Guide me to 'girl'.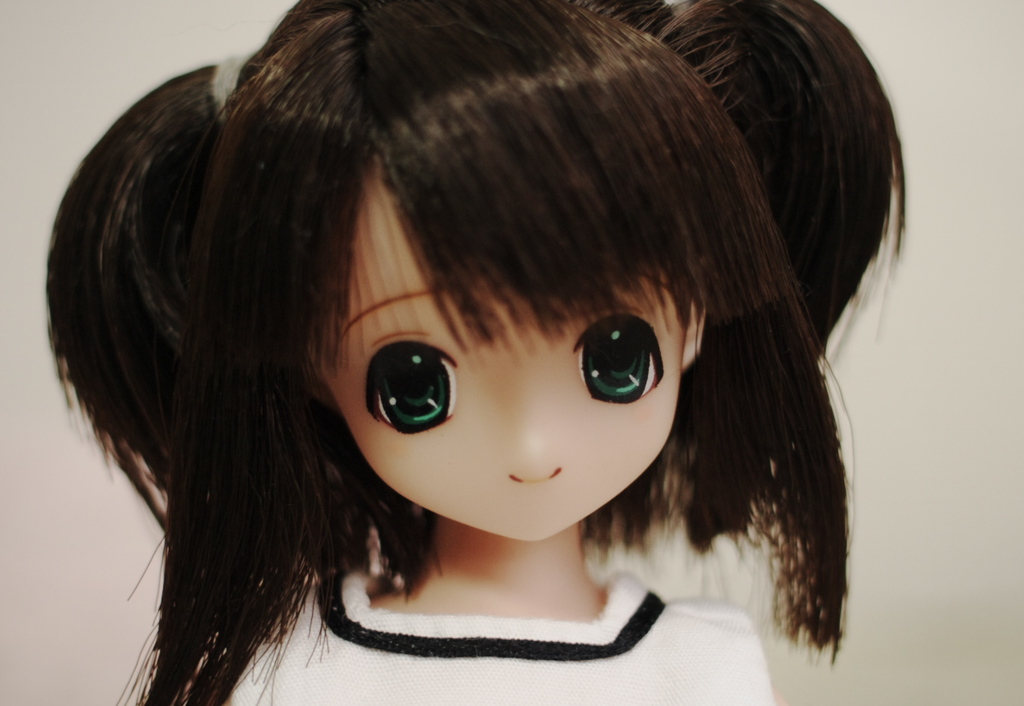
Guidance: (left=45, top=0, right=906, bottom=705).
